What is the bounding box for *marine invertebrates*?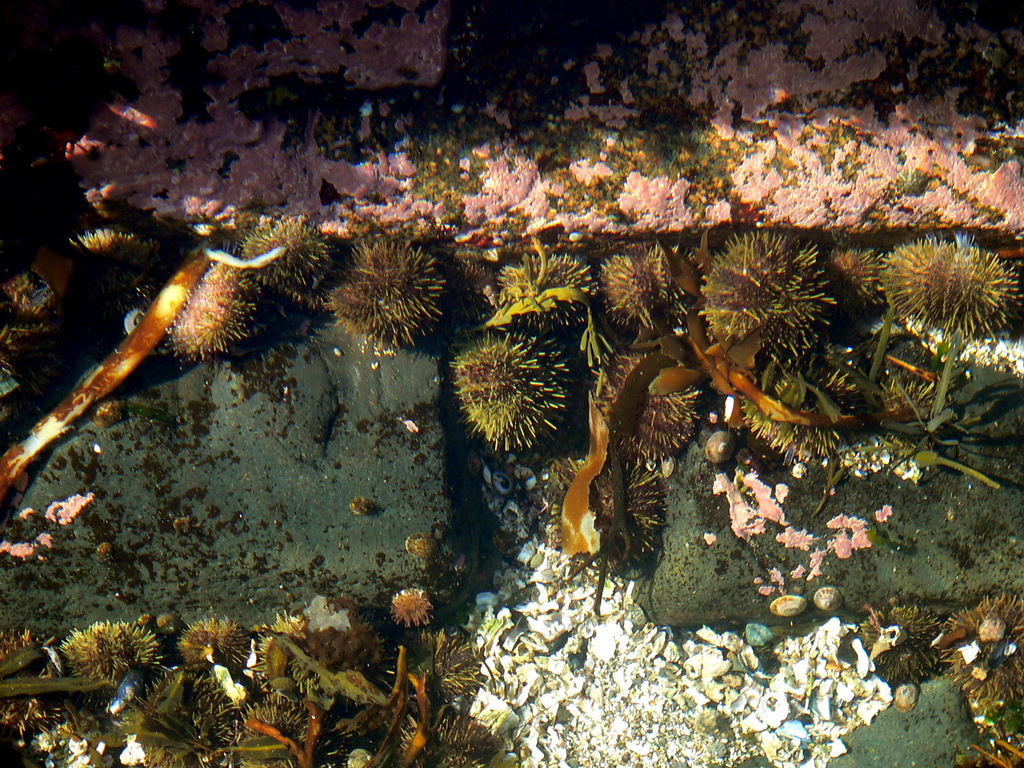
[x1=739, y1=644, x2=759, y2=680].
